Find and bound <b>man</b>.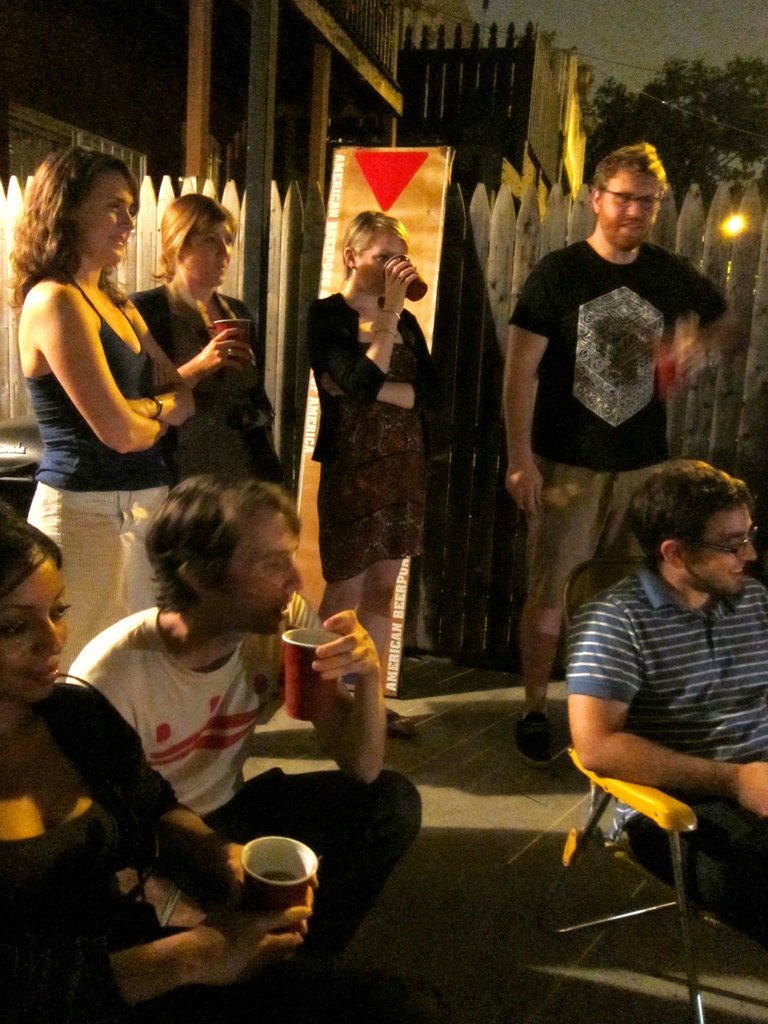
Bound: l=562, t=462, r=767, b=921.
